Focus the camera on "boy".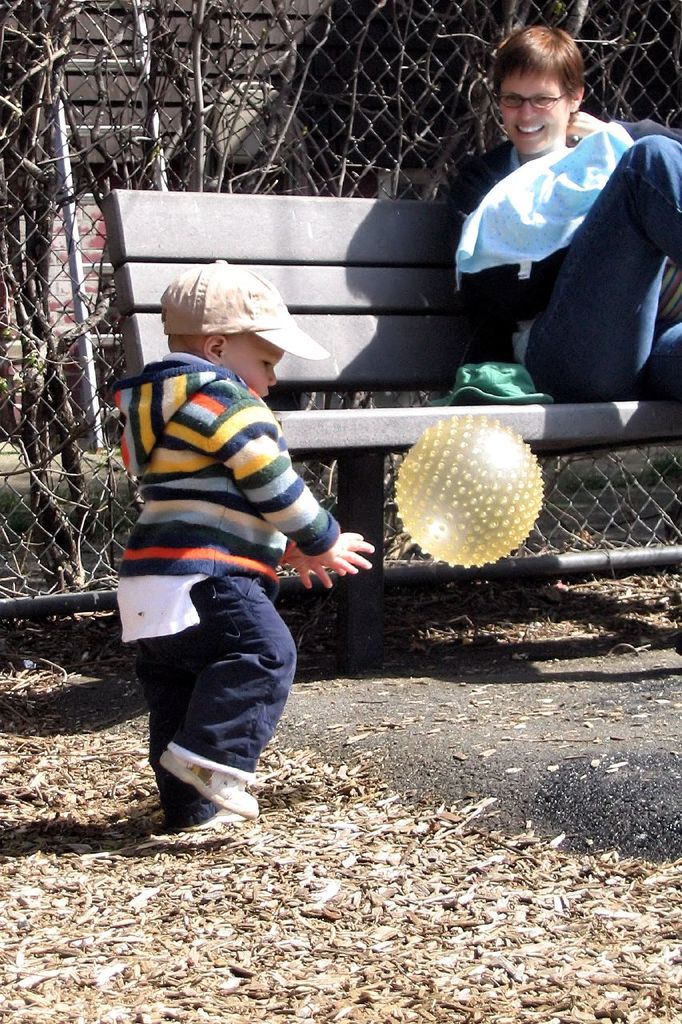
Focus region: detection(92, 243, 353, 836).
